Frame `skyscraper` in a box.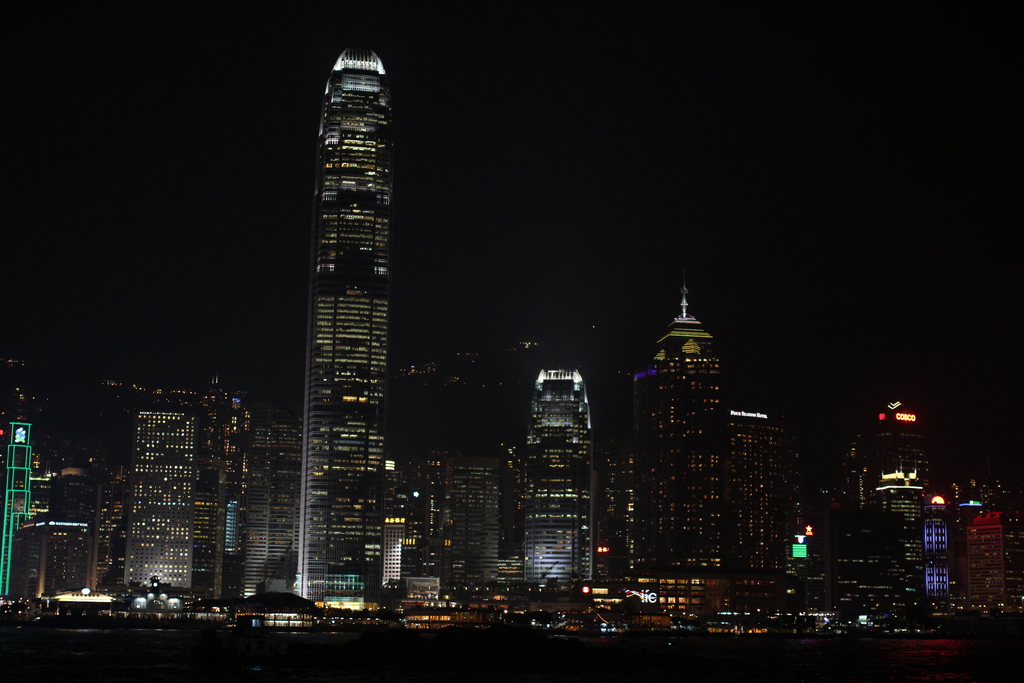
[286,34,401,623].
